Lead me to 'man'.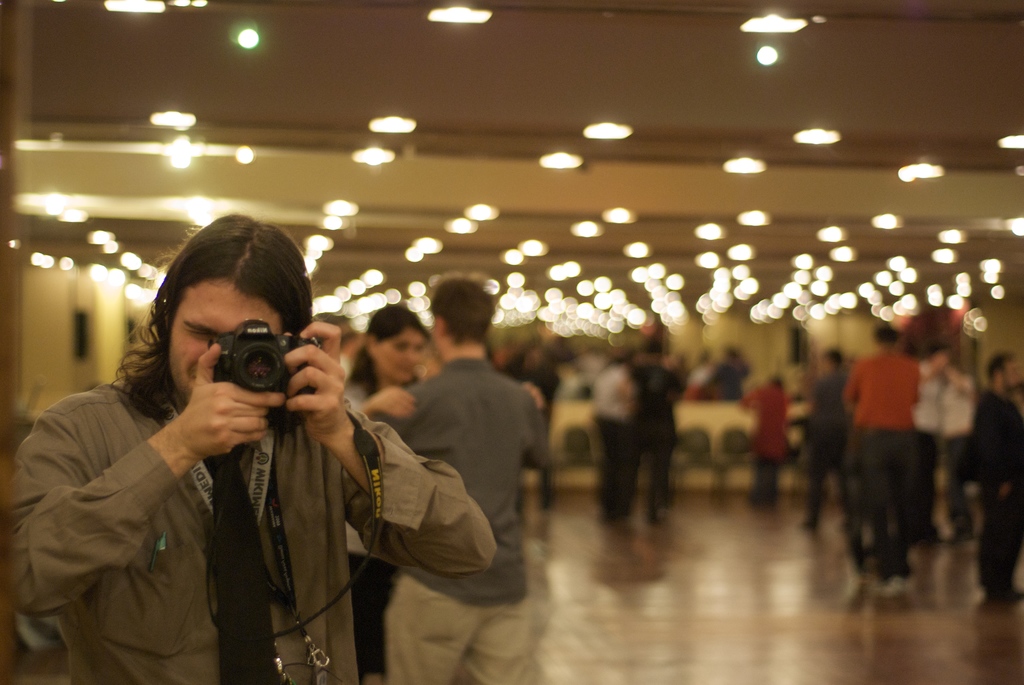
Lead to detection(52, 213, 508, 677).
